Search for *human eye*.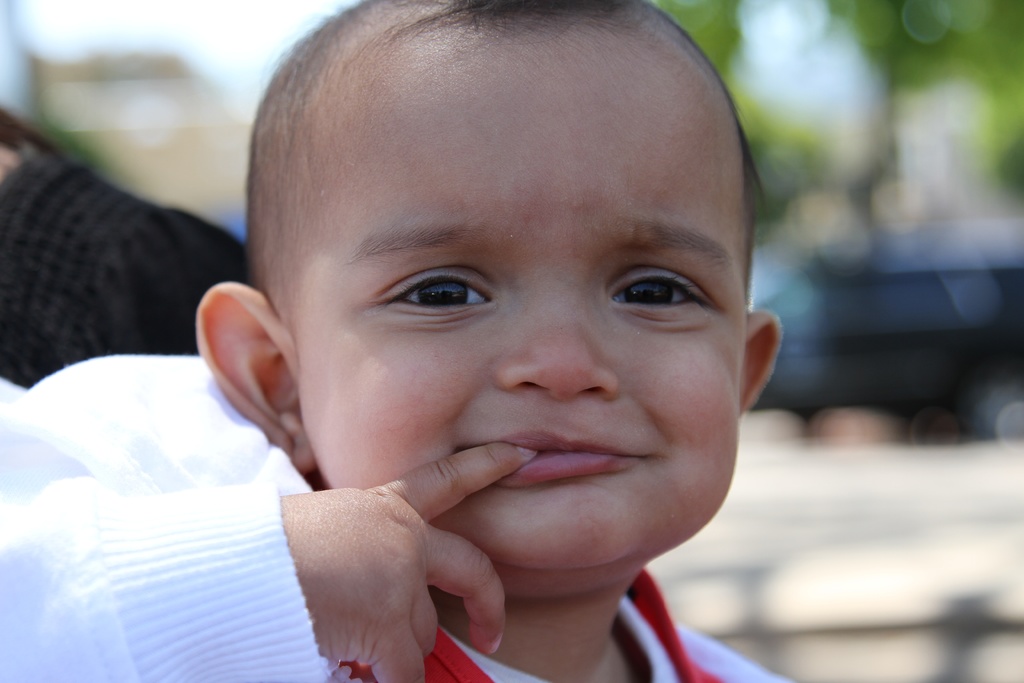
Found at rect(380, 257, 495, 322).
